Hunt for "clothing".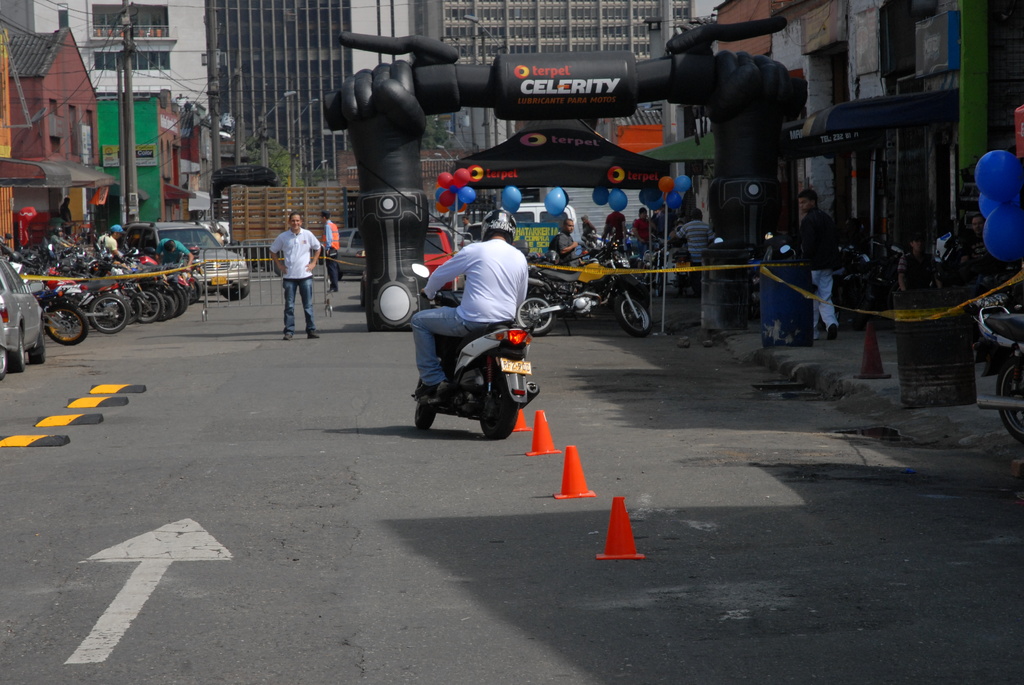
Hunted down at select_region(550, 230, 579, 283).
